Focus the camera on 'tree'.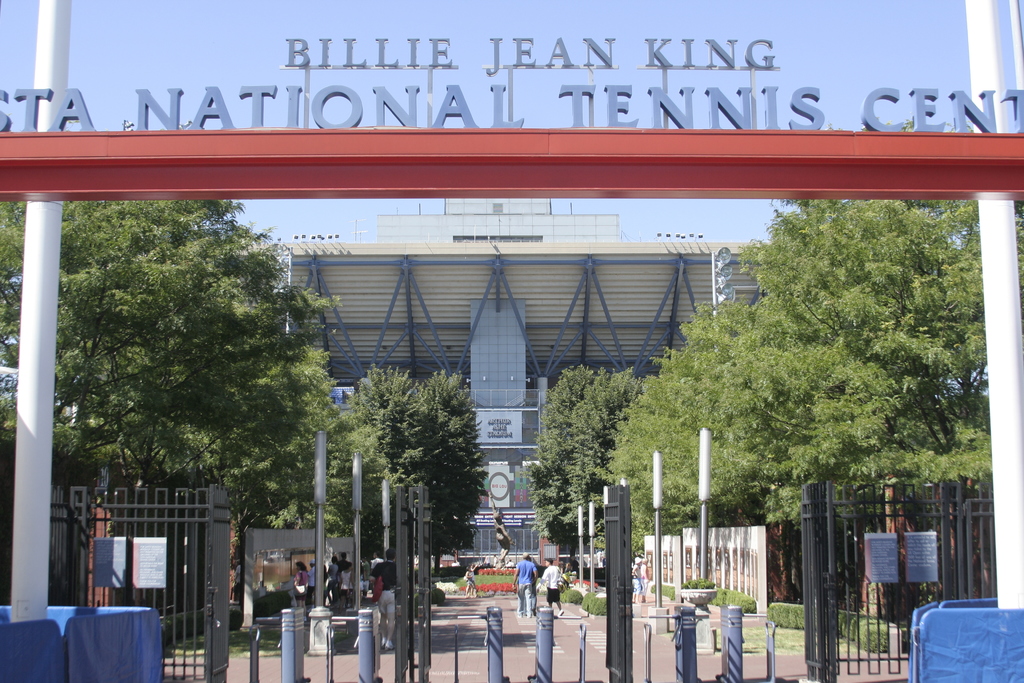
Focus region: detection(329, 364, 489, 559).
